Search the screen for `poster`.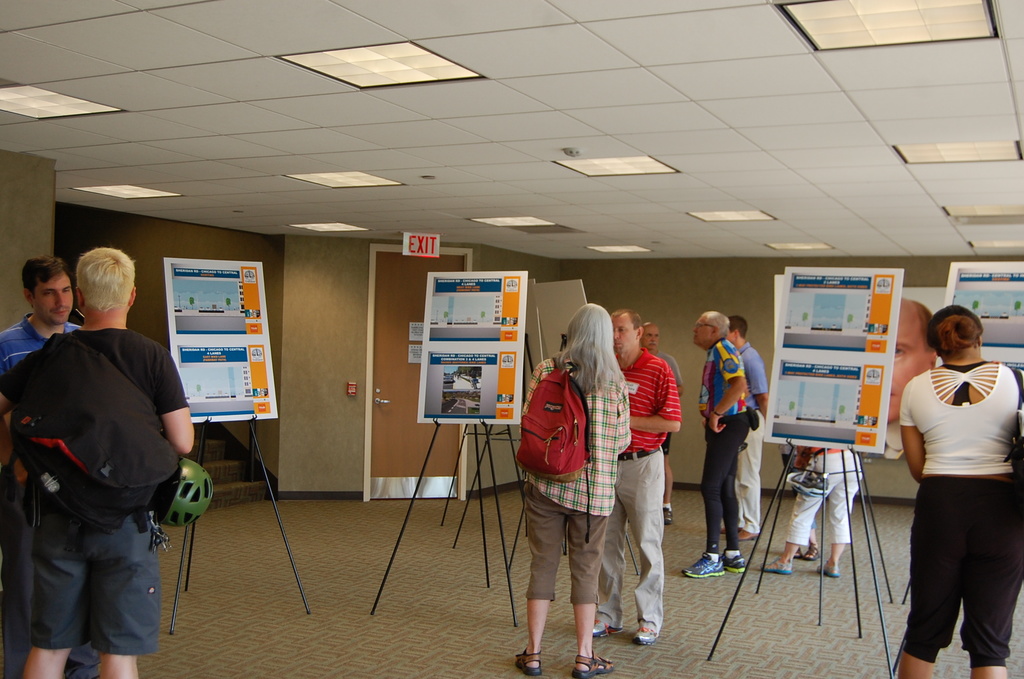
Found at x1=770, y1=271, x2=896, y2=456.
